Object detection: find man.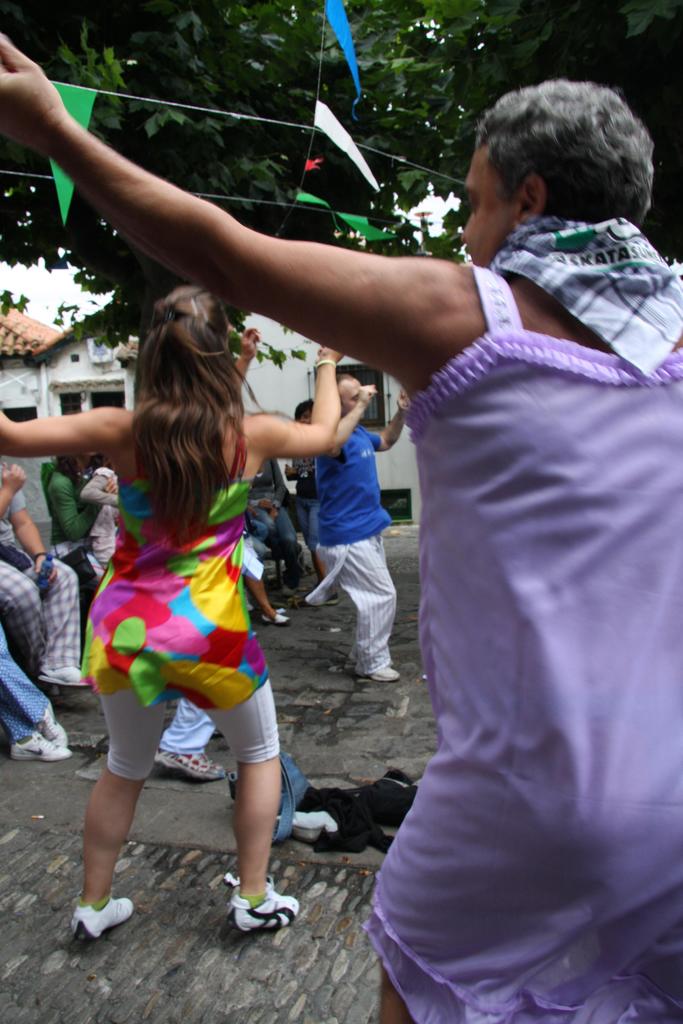
BBox(315, 379, 410, 687).
